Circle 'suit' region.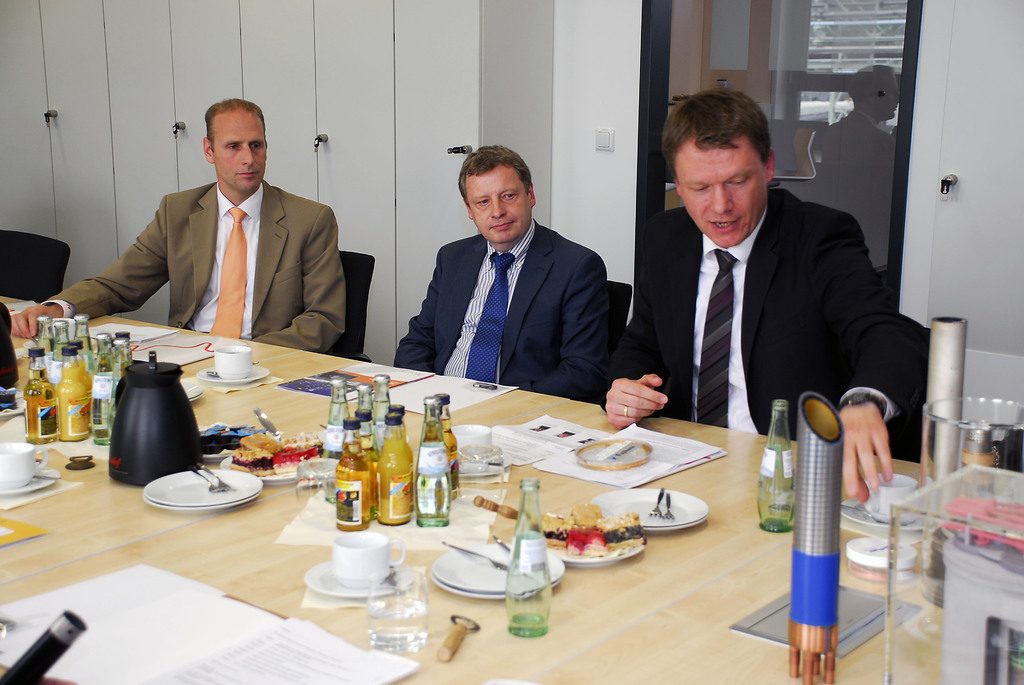
Region: (left=595, top=185, right=927, bottom=460).
